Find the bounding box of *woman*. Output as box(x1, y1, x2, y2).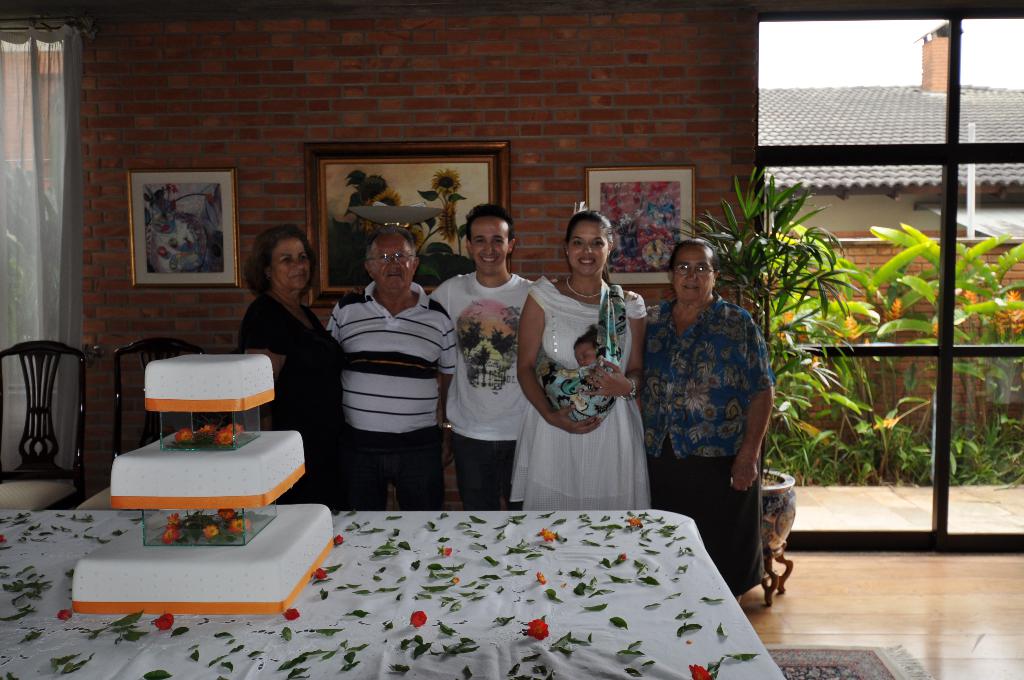
box(528, 216, 647, 520).
